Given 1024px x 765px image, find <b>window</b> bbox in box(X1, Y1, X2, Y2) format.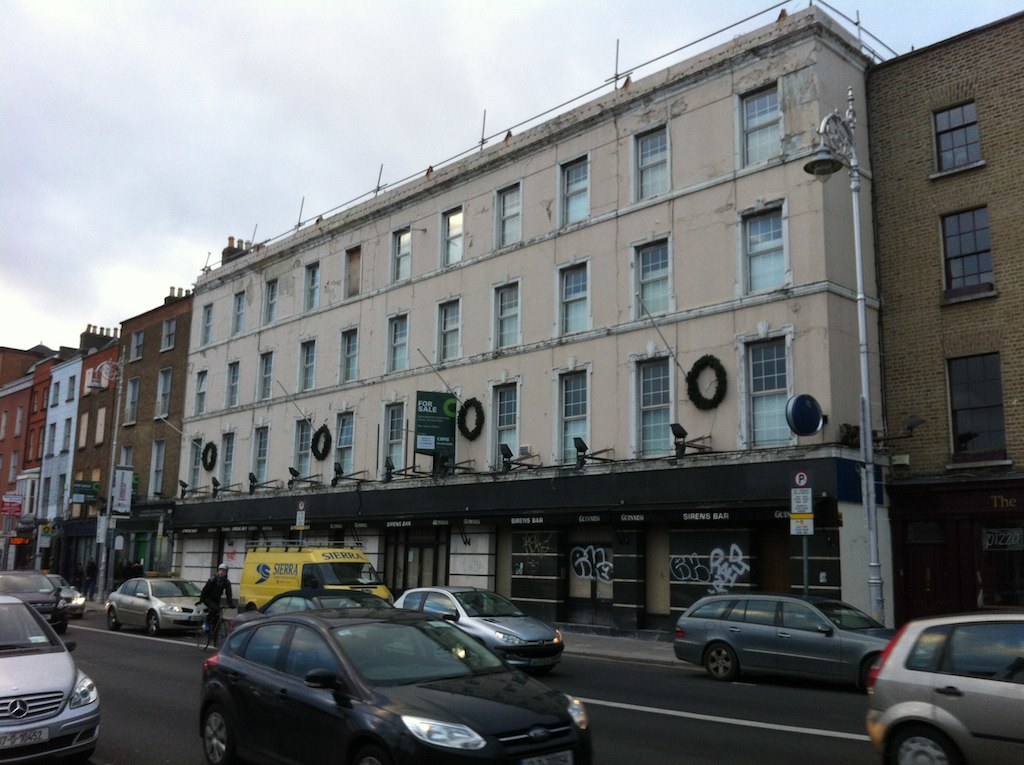
box(98, 404, 106, 444).
